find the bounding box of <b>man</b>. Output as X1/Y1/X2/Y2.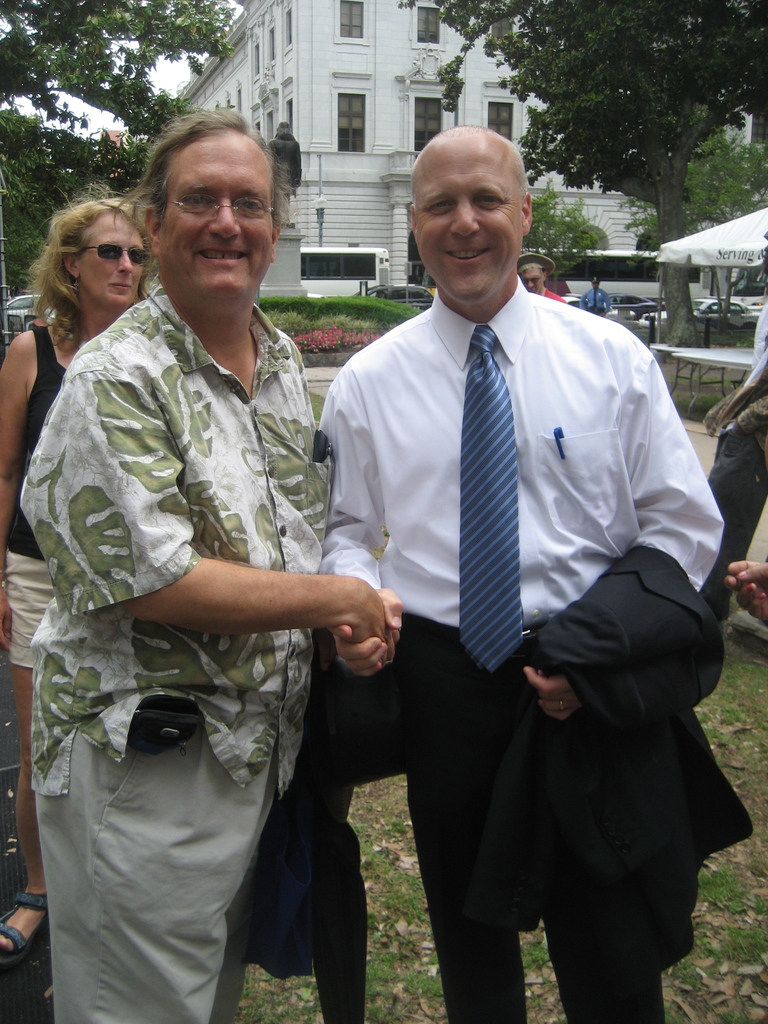
20/109/401/1023.
